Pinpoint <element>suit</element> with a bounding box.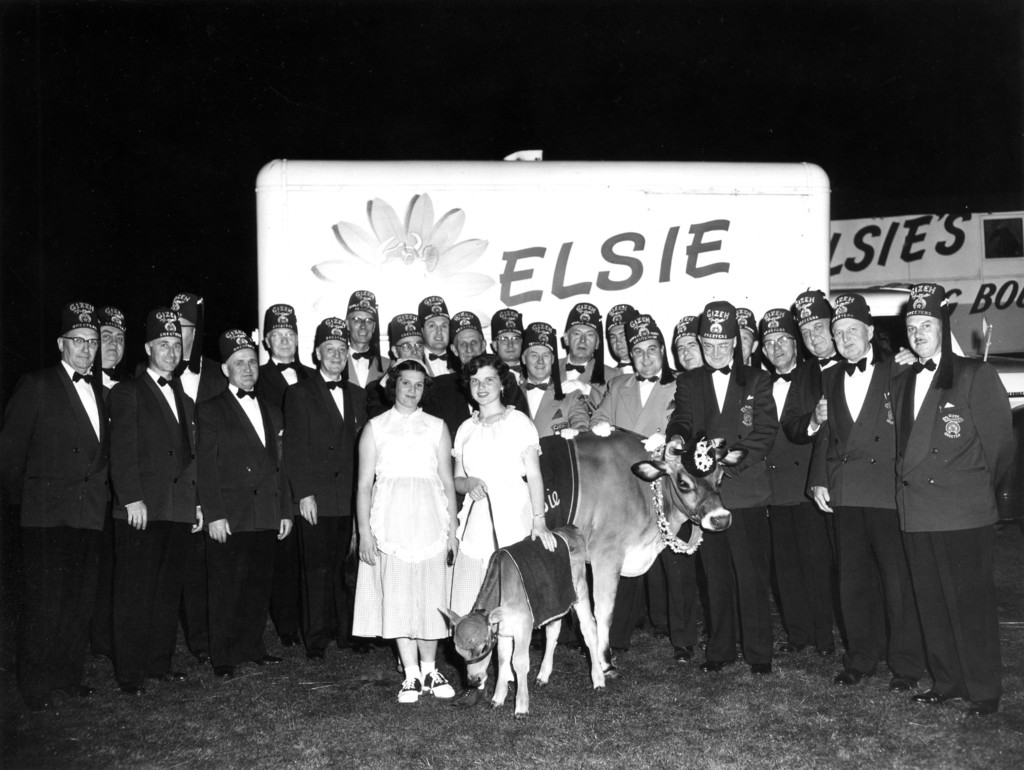
343 342 381 406.
